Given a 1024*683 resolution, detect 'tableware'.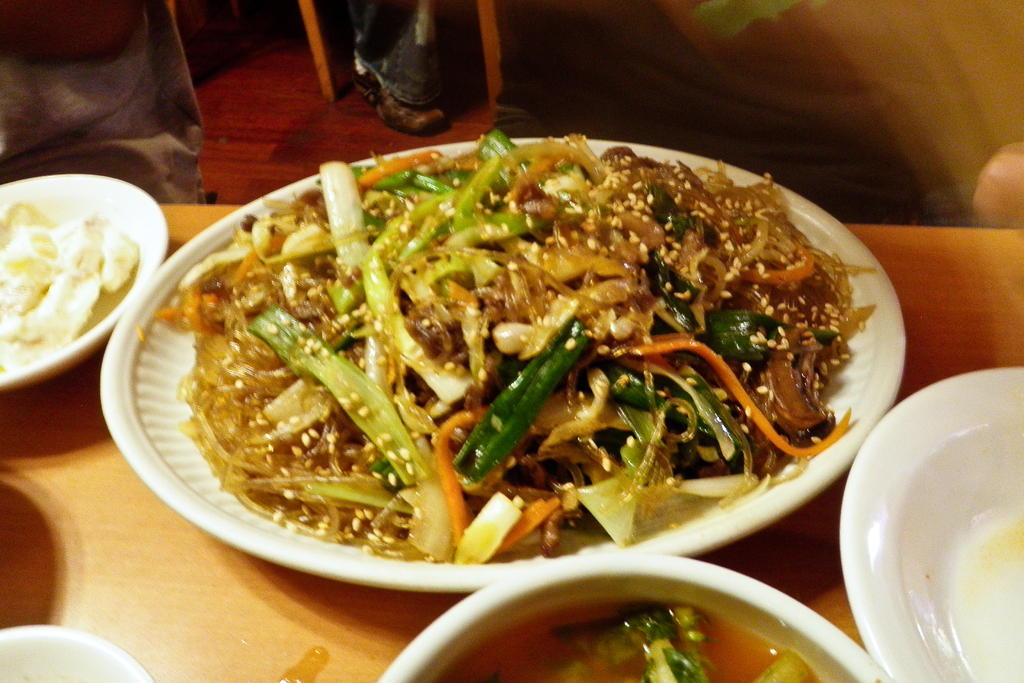
x1=99 y1=138 x2=905 y2=596.
